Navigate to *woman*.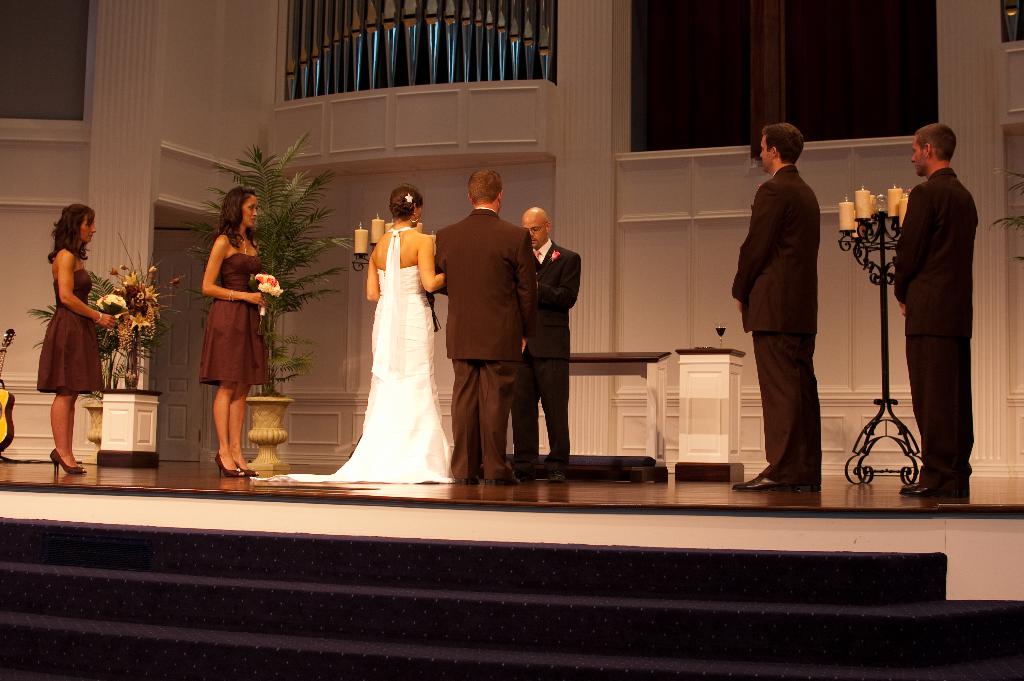
Navigation target: pyautogui.locateOnScreen(31, 206, 112, 473).
